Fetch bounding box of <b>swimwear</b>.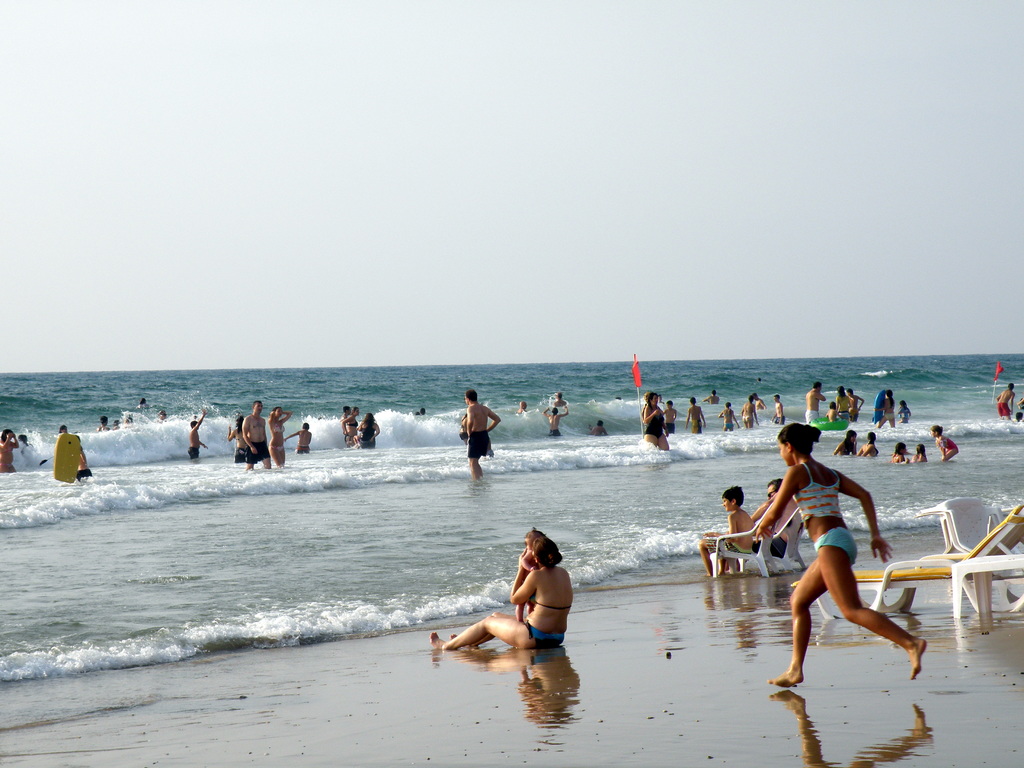
Bbox: <bbox>521, 621, 576, 652</bbox>.
